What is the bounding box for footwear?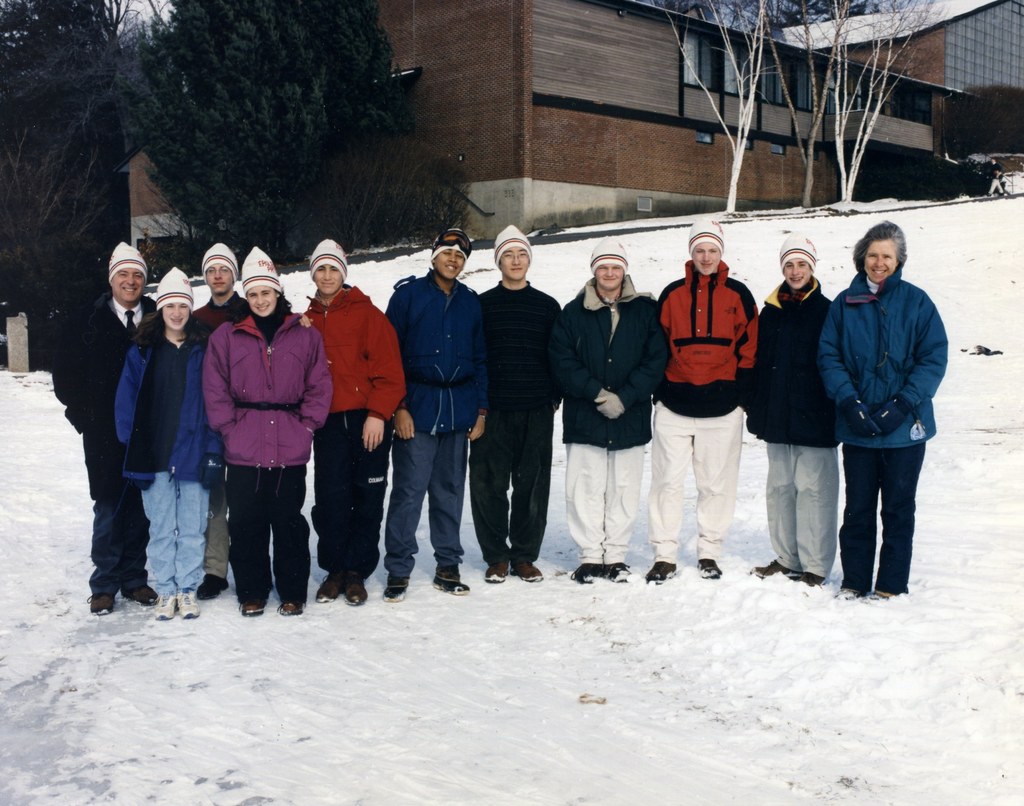
detection(488, 565, 506, 580).
